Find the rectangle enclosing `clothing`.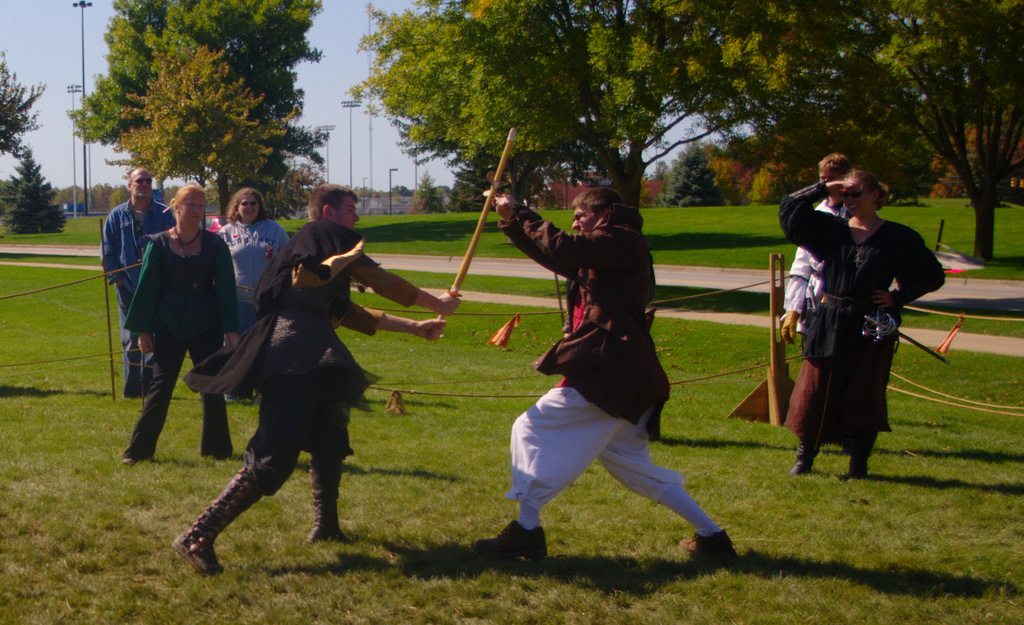
BBox(107, 191, 162, 389).
